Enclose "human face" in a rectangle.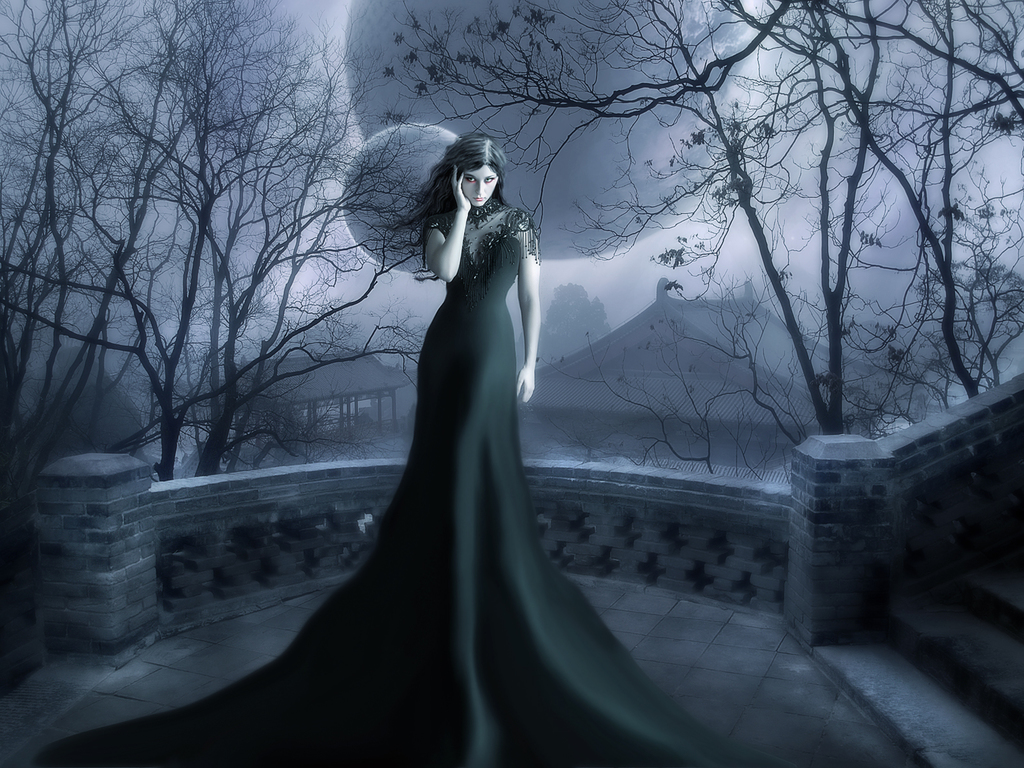
(459, 167, 495, 204).
